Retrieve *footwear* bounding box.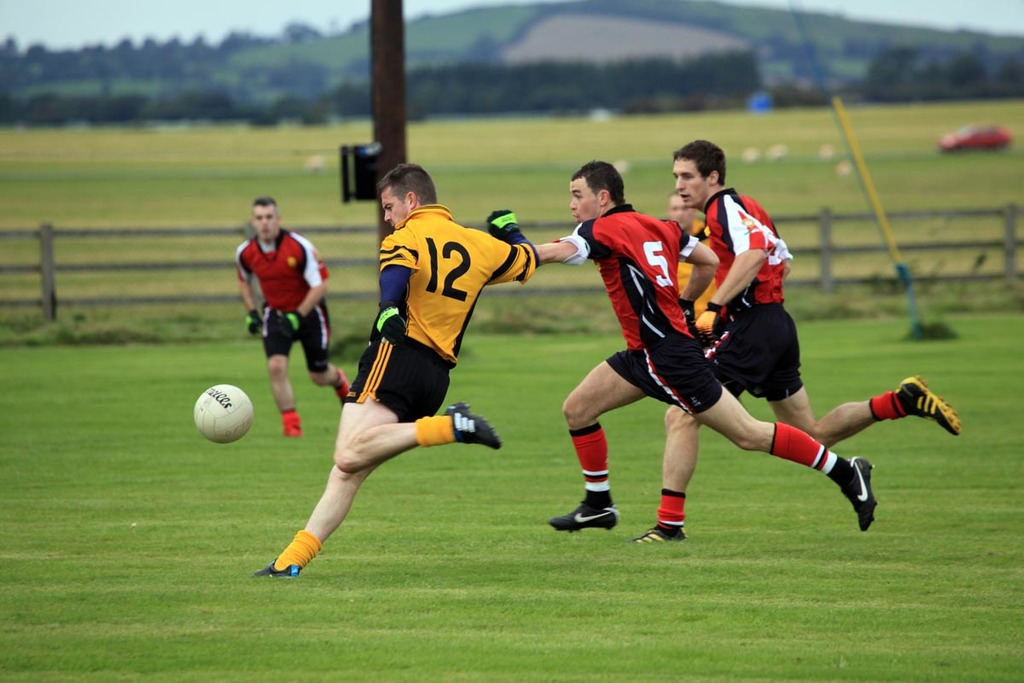
Bounding box: <box>332,364,353,409</box>.
